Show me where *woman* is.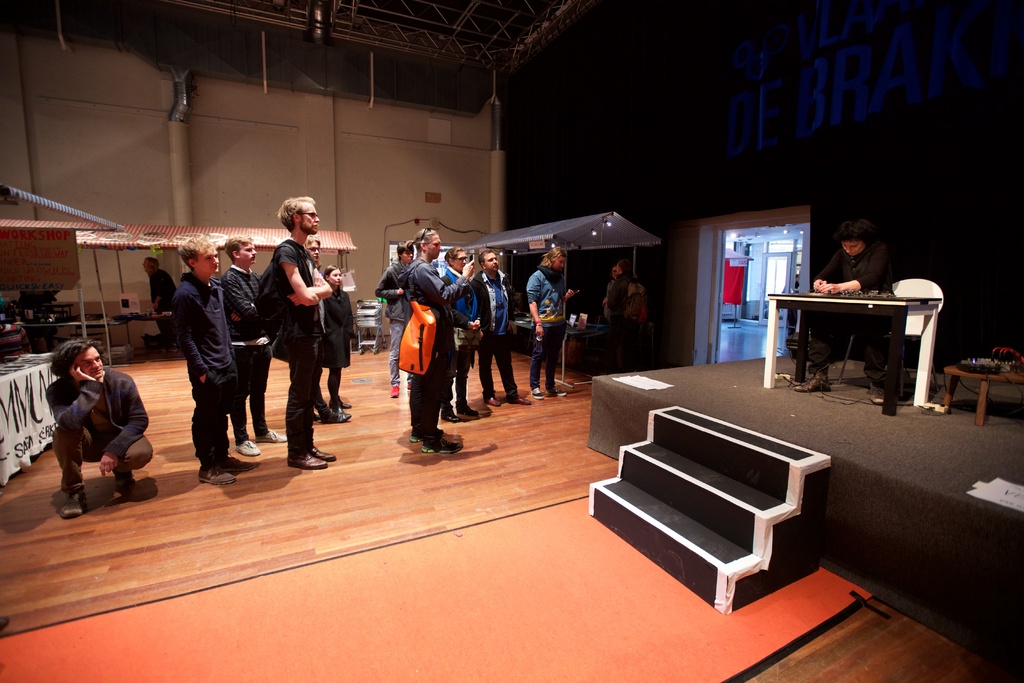
*woman* is at box(440, 244, 482, 425).
